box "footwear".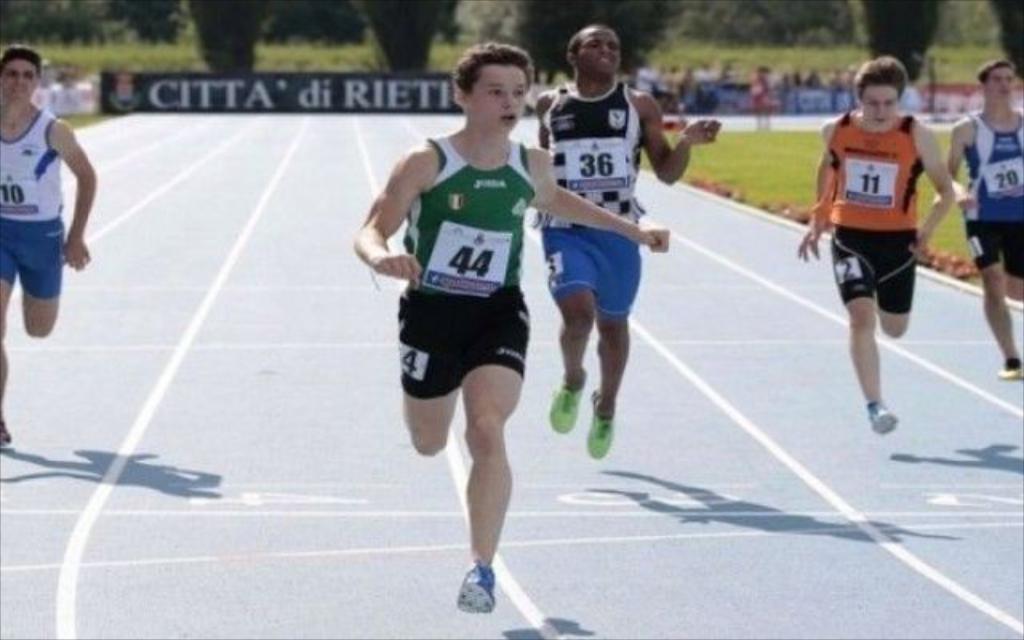
detection(544, 363, 586, 434).
